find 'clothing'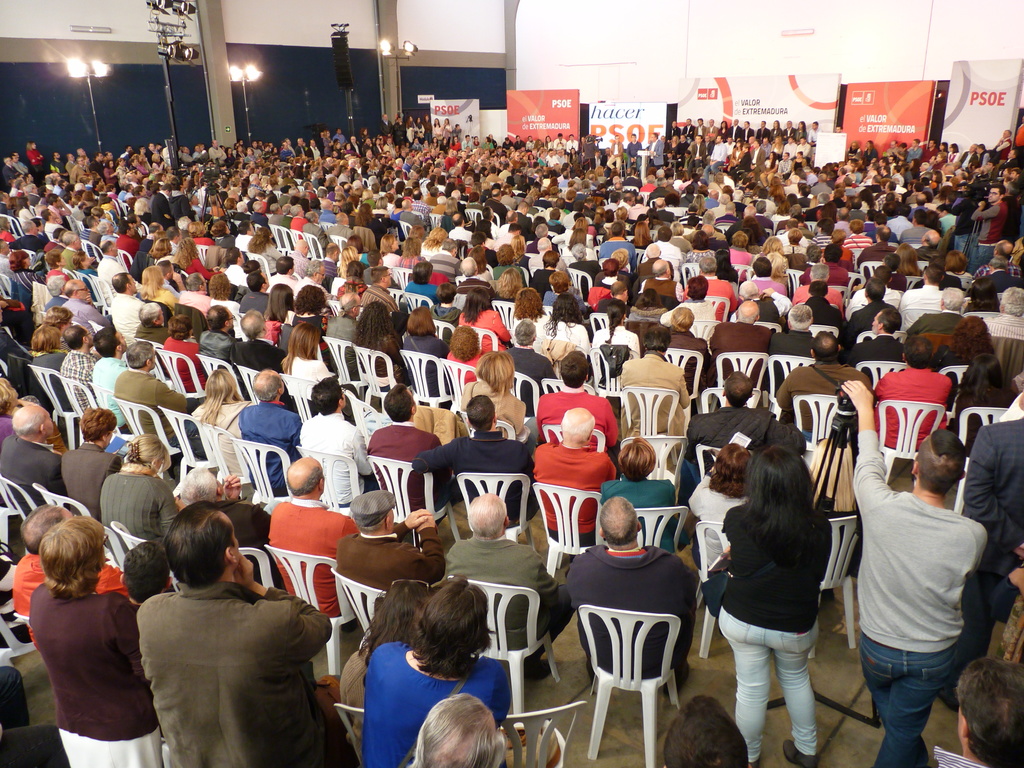
(842, 329, 898, 371)
